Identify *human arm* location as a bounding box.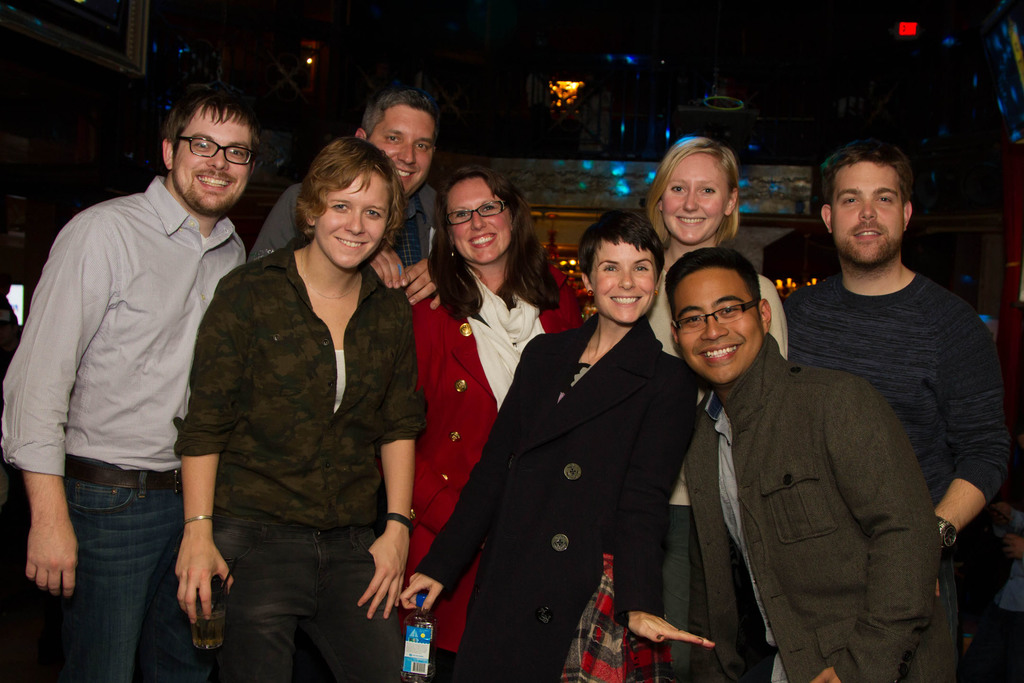
(x1=396, y1=325, x2=559, y2=619).
